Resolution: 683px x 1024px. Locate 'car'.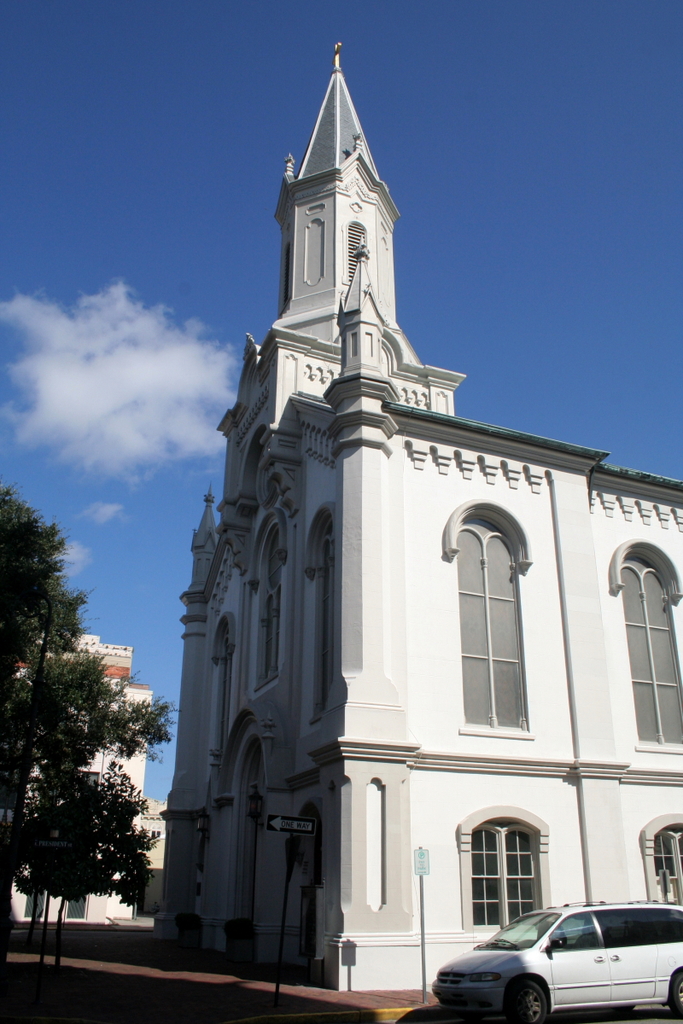
[x1=432, y1=900, x2=681, y2=1019].
